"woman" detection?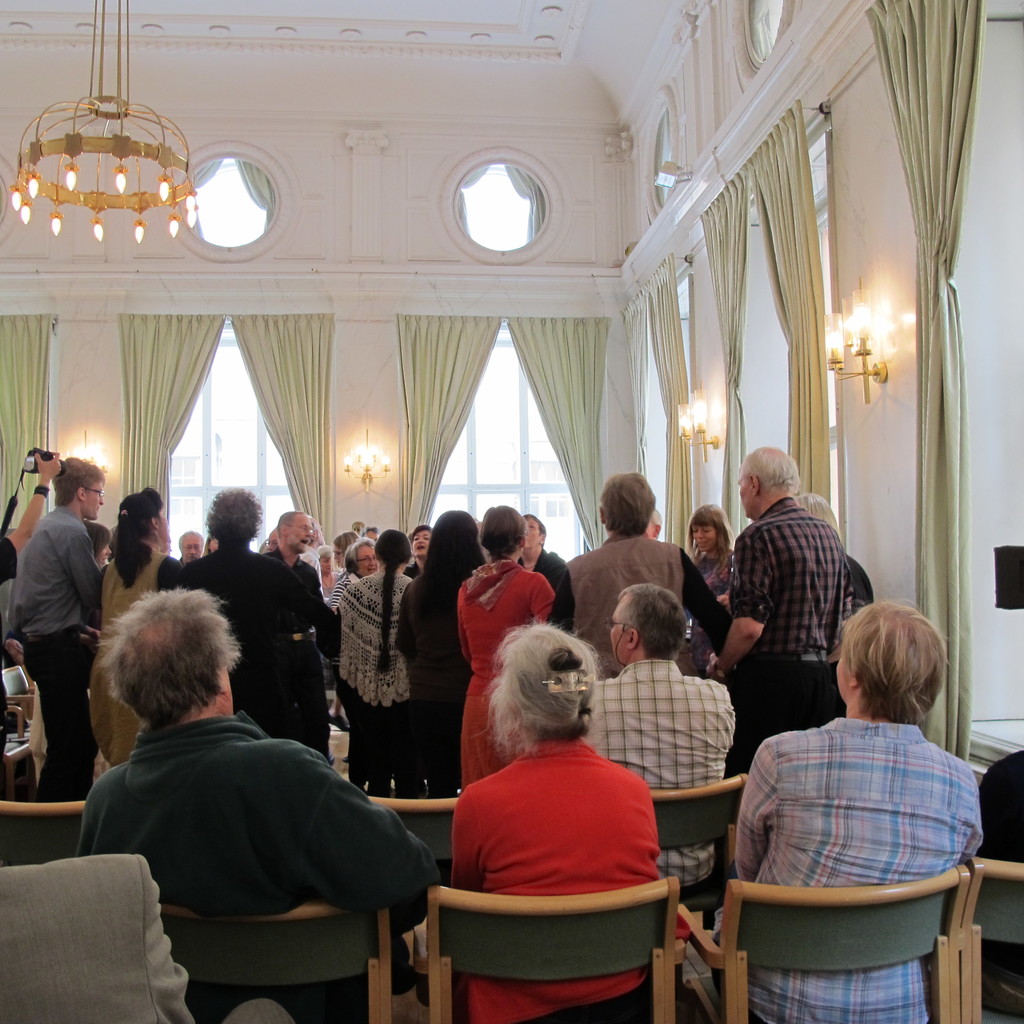
l=90, t=493, r=186, b=767
